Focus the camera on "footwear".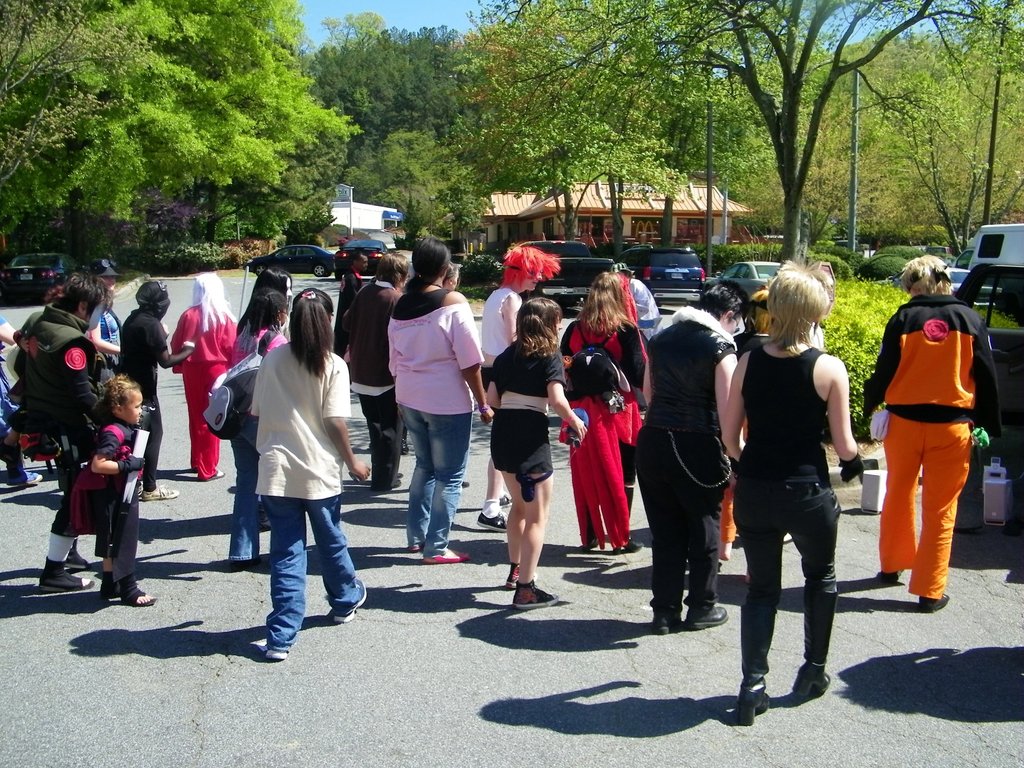
Focus region: (687, 609, 728, 625).
